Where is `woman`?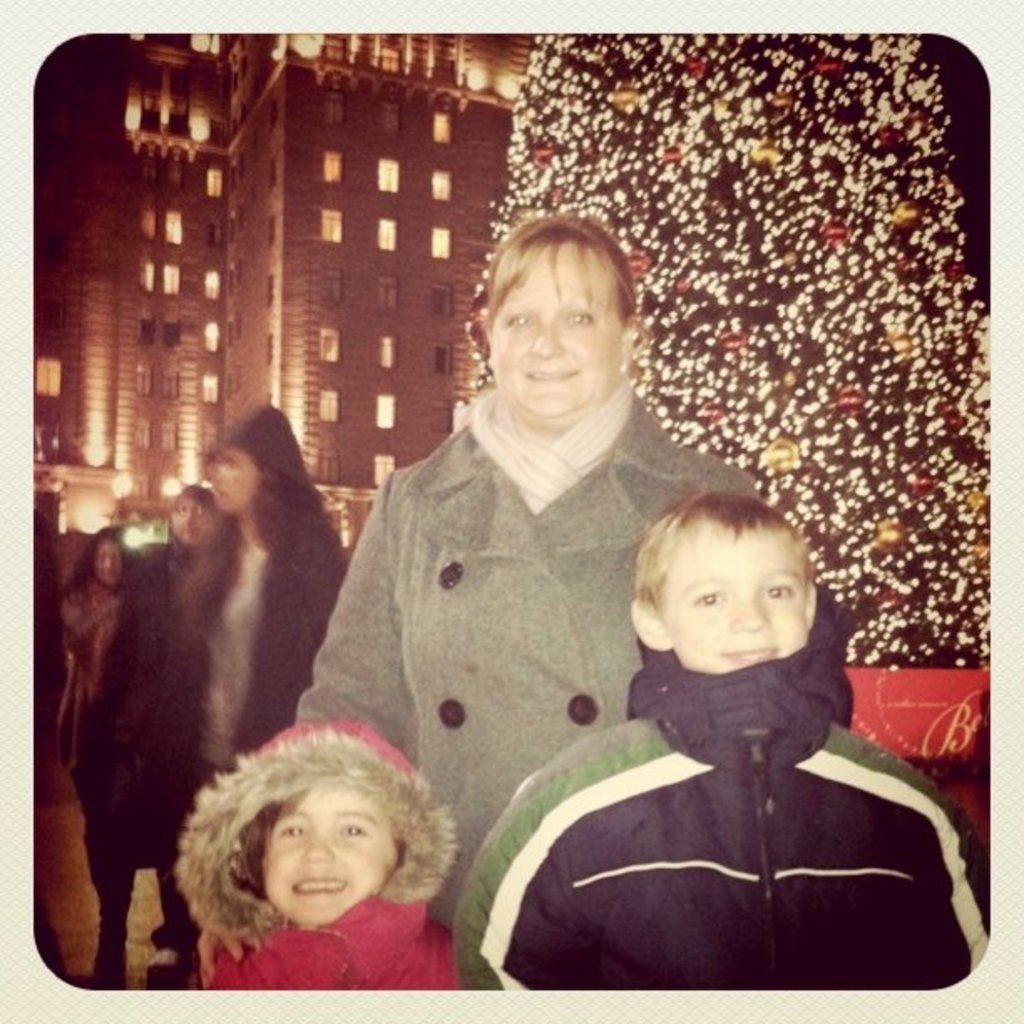
box(40, 525, 144, 813).
